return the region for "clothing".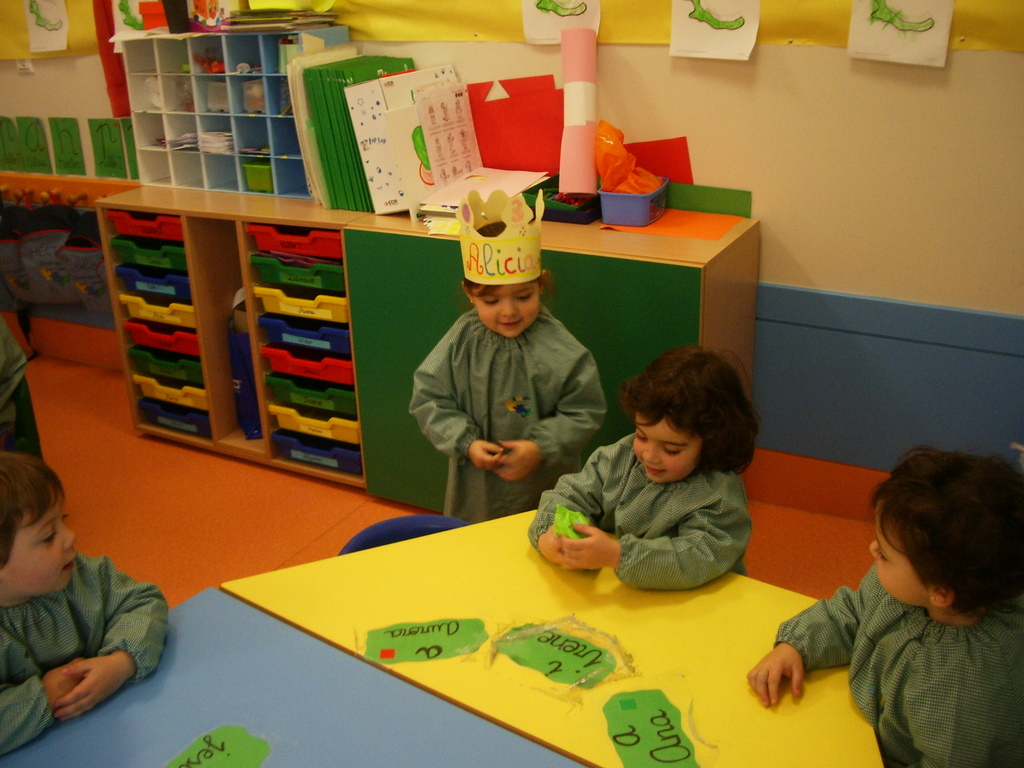
pyautogui.locateOnScreen(0, 550, 173, 755).
